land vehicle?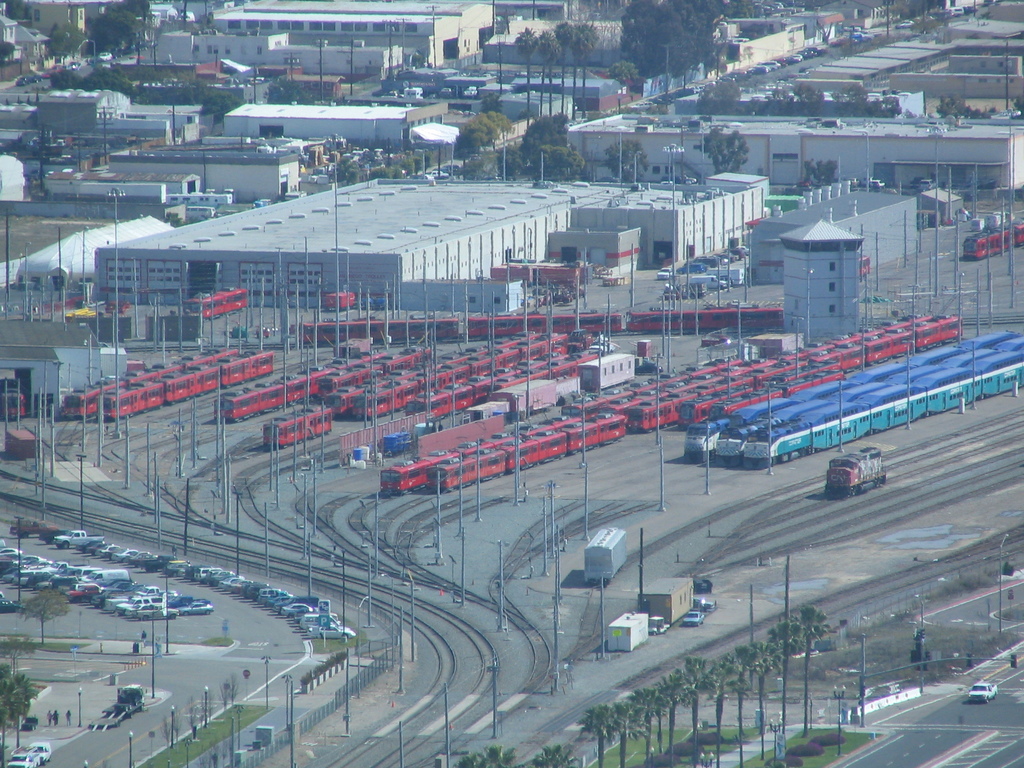
BBox(10, 519, 41, 535)
